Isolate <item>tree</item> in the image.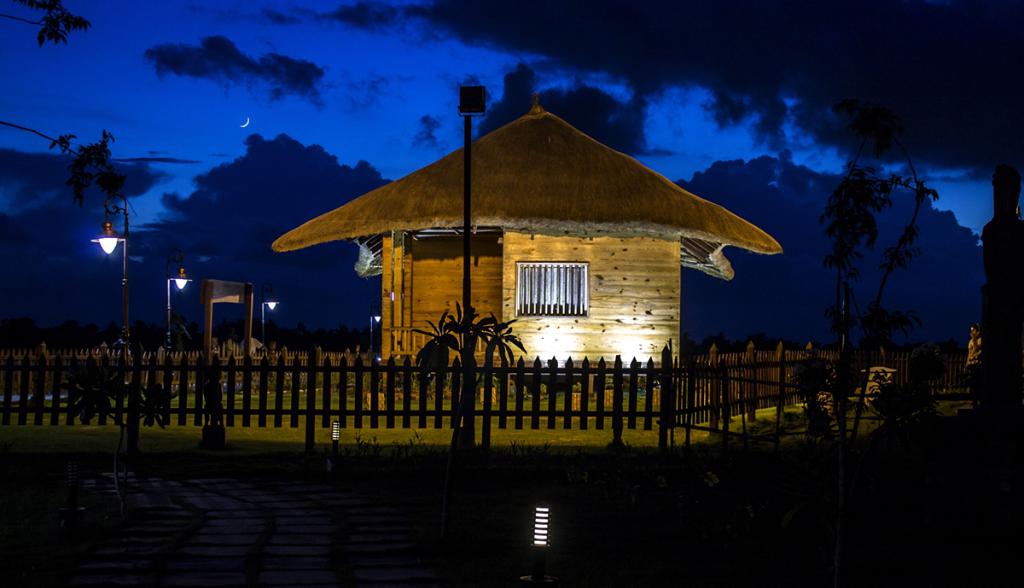
Isolated region: x1=822 y1=100 x2=943 y2=446.
